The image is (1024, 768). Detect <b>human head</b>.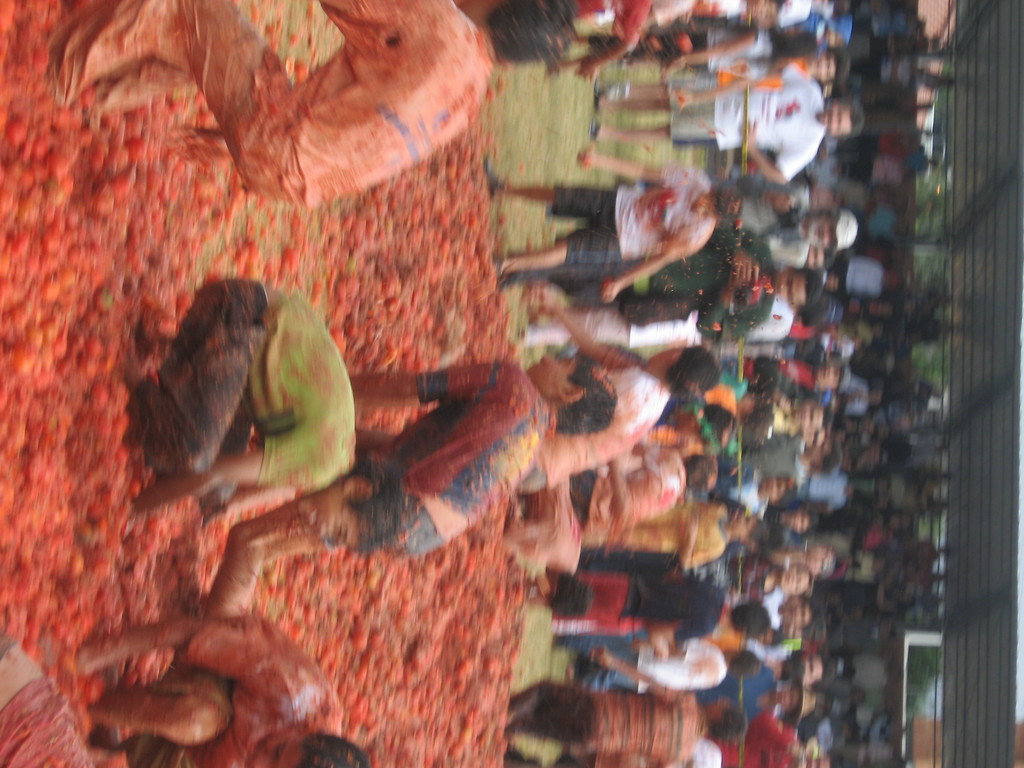
Detection: crop(488, 0, 573, 60).
